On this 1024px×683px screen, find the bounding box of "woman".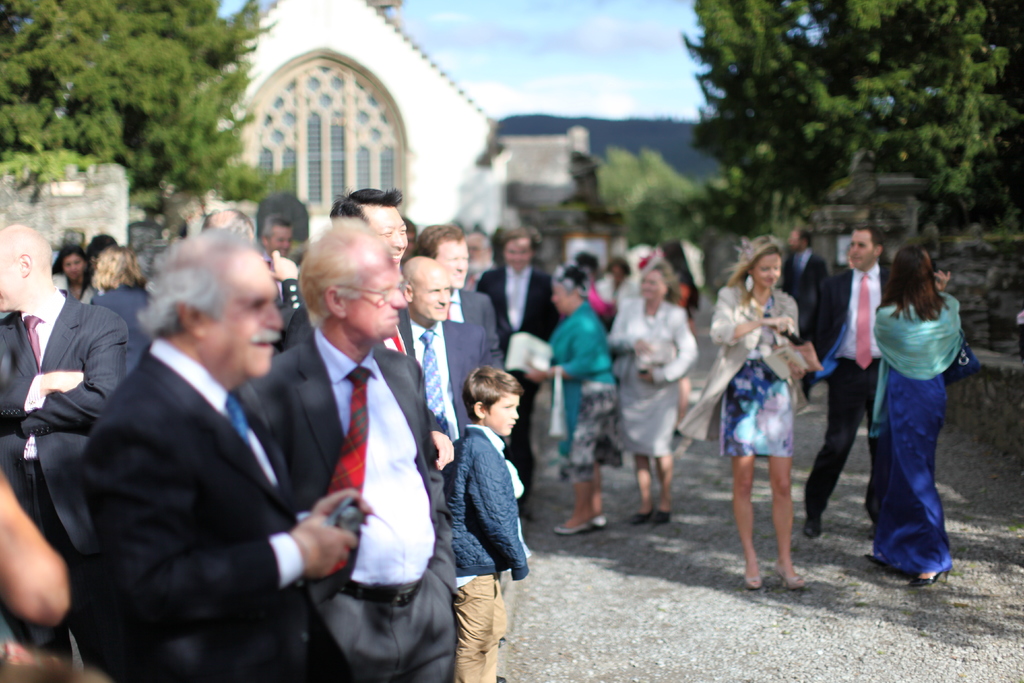
Bounding box: 650 243 700 332.
